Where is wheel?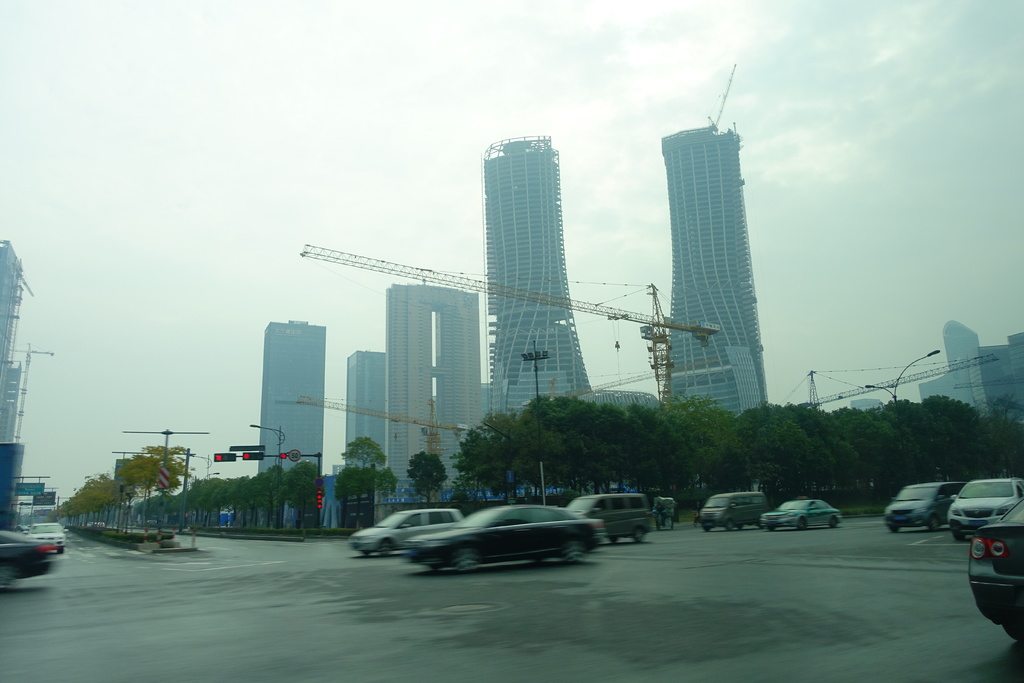
<bbox>630, 528, 646, 541</bbox>.
